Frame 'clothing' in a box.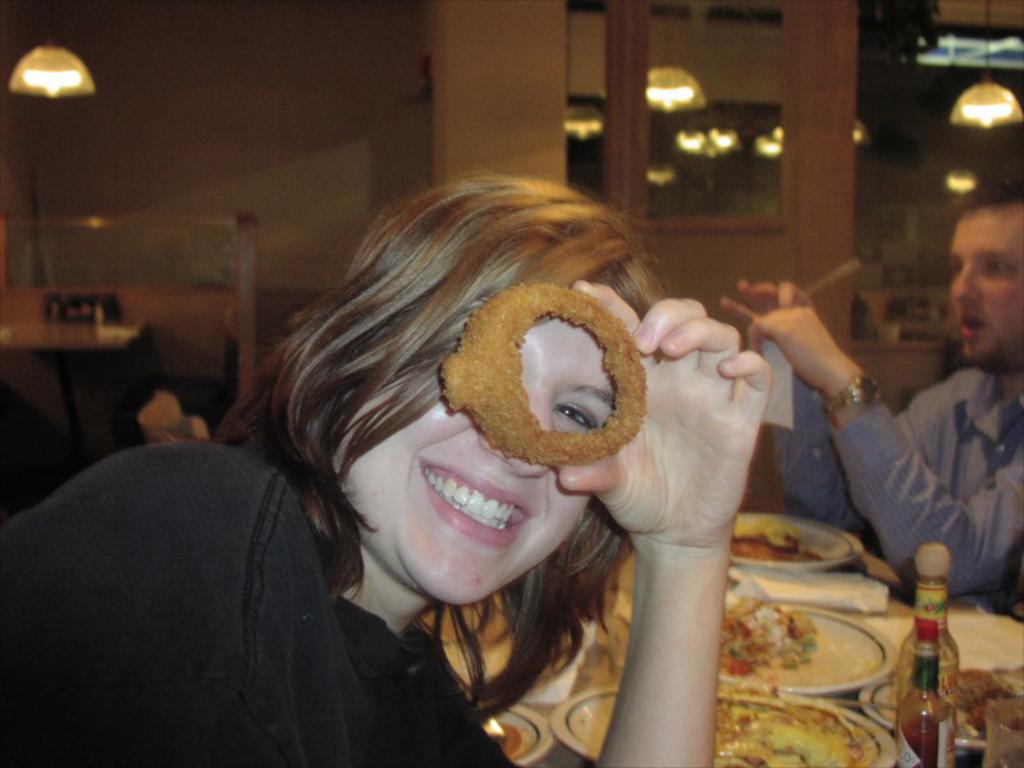
x1=771, y1=365, x2=1023, y2=593.
